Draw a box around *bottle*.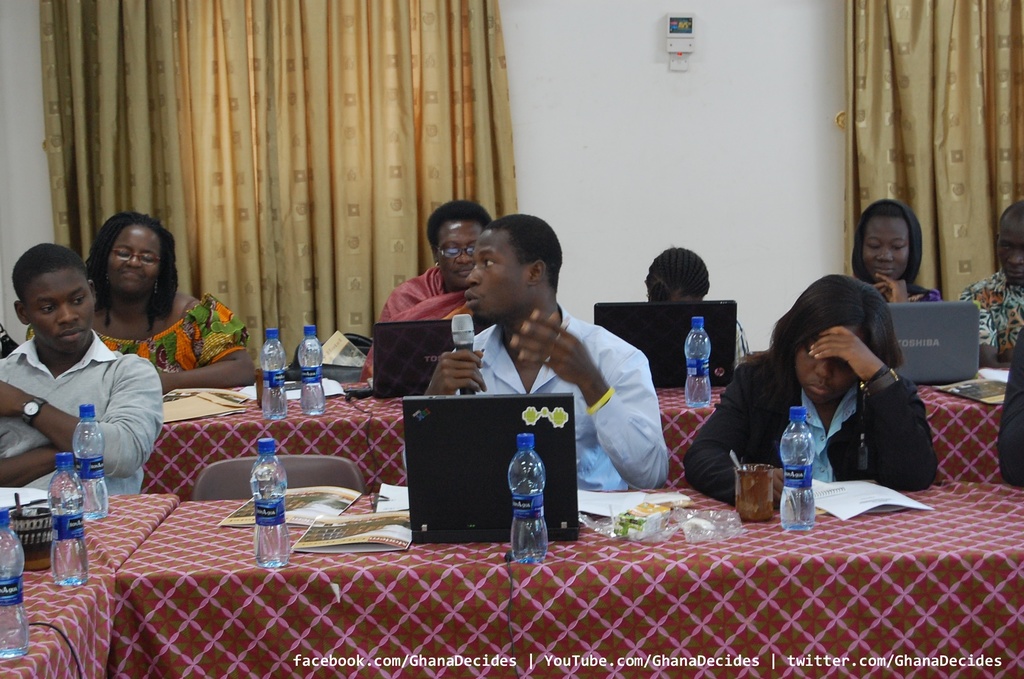
l=301, t=323, r=325, b=418.
